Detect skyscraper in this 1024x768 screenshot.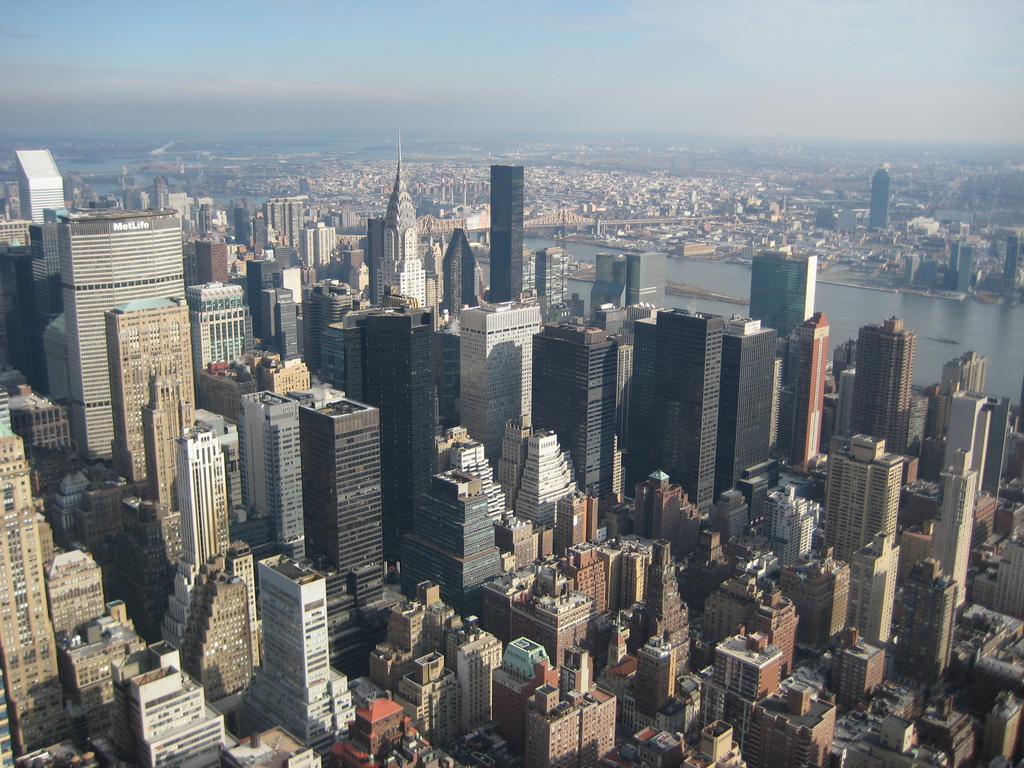
Detection: box(365, 316, 444, 575).
